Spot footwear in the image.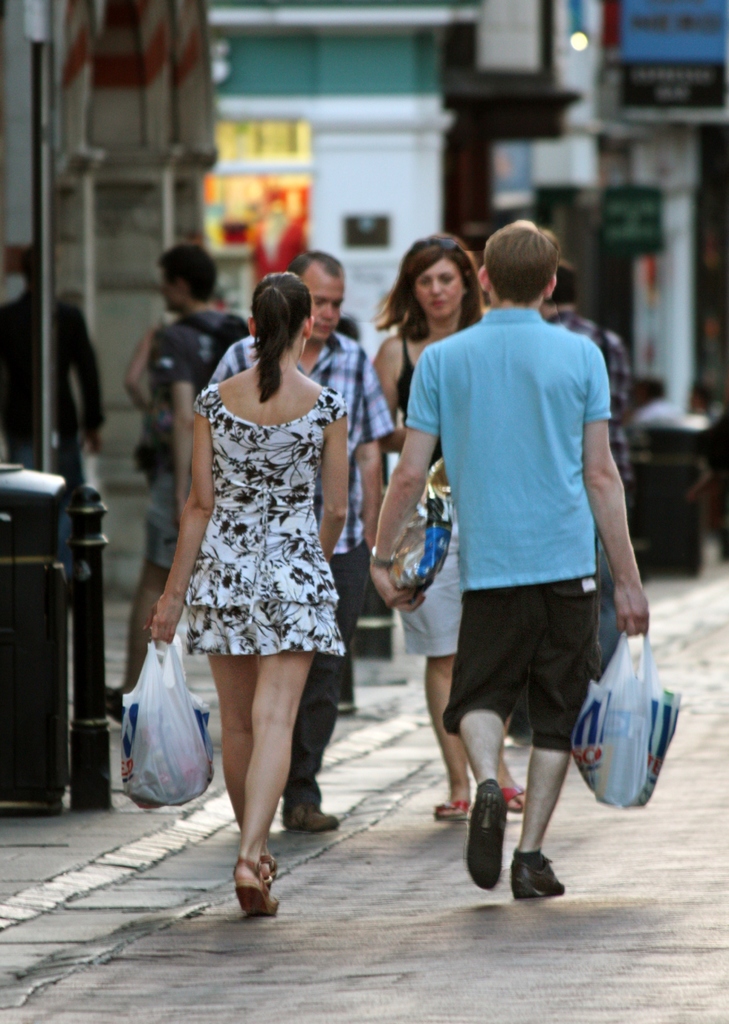
footwear found at locate(285, 794, 338, 829).
